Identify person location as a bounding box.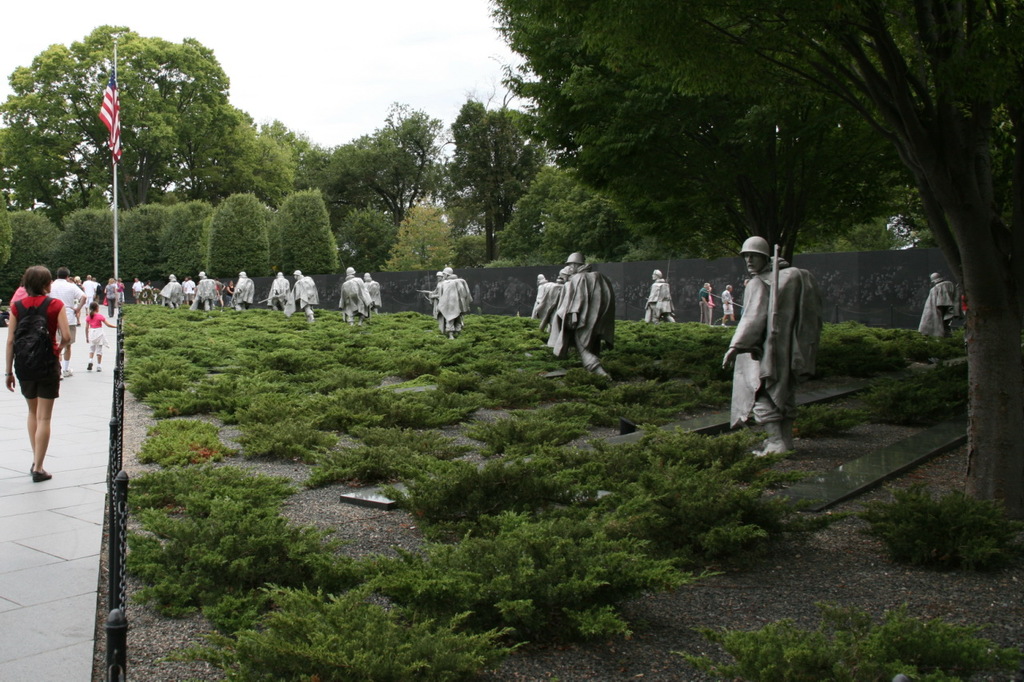
265,272,292,305.
